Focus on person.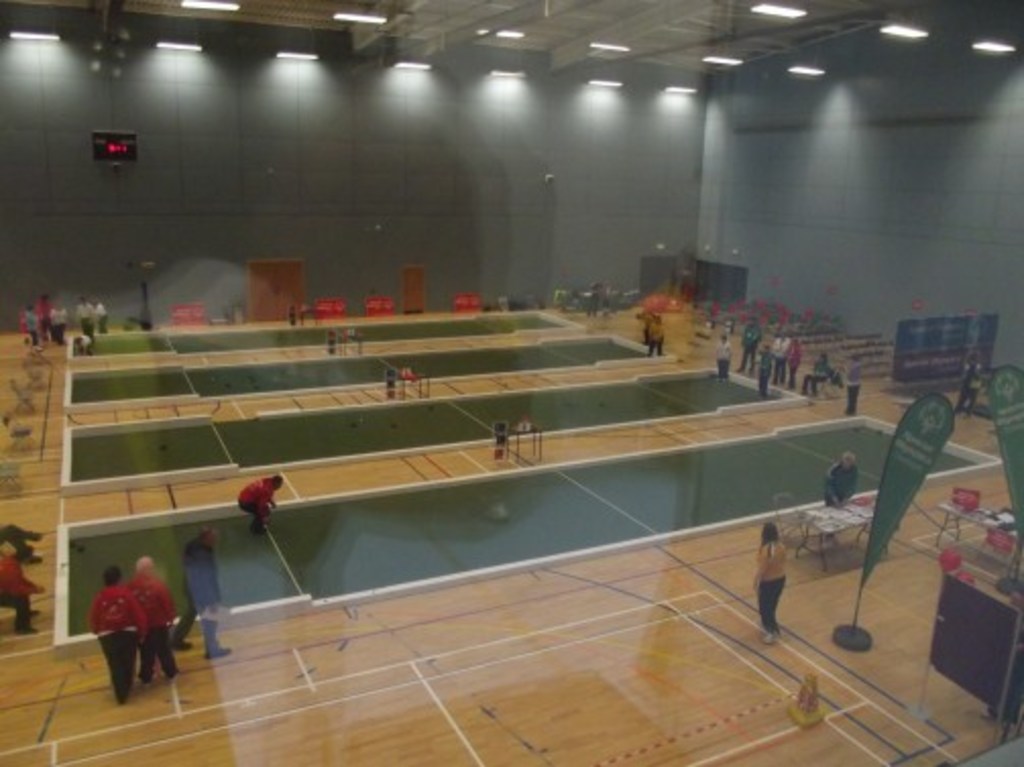
Focused at pyautogui.locateOnScreen(173, 527, 232, 663).
